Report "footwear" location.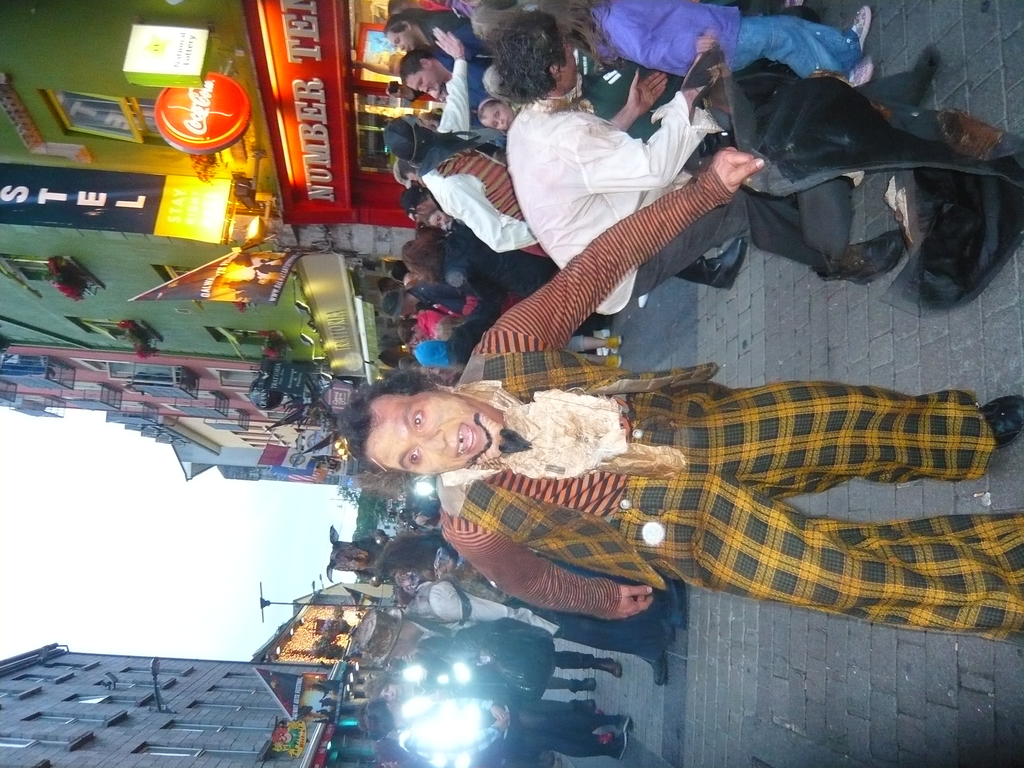
Report: <region>588, 659, 623, 680</region>.
